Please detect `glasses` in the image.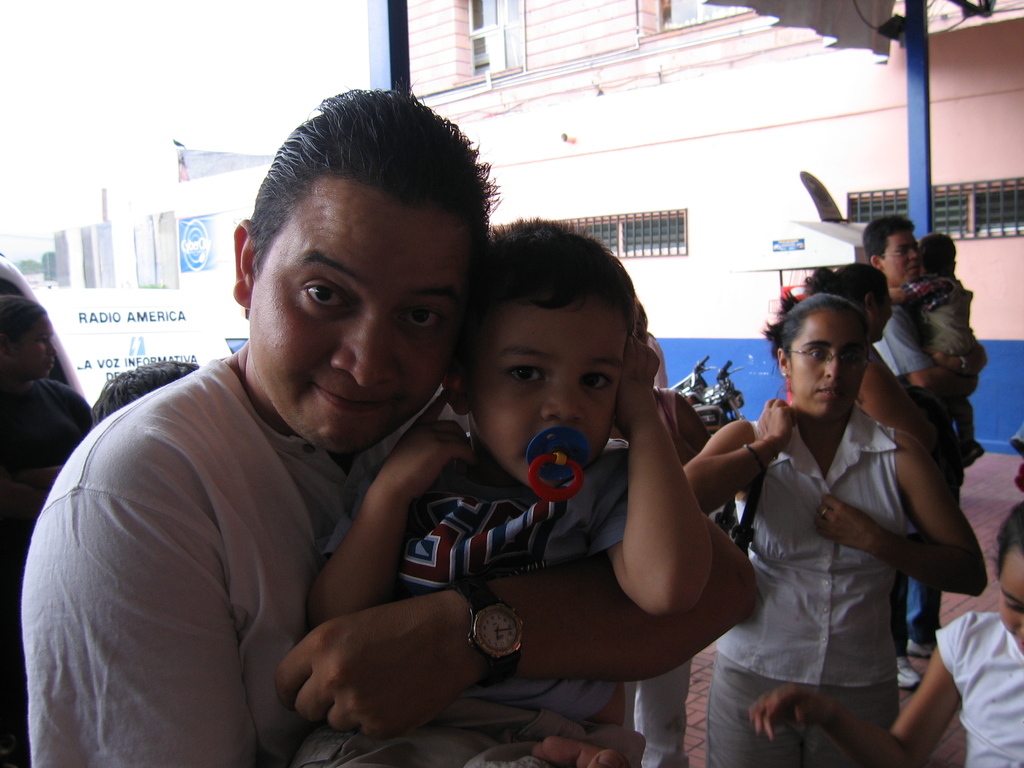
box(881, 247, 920, 262).
